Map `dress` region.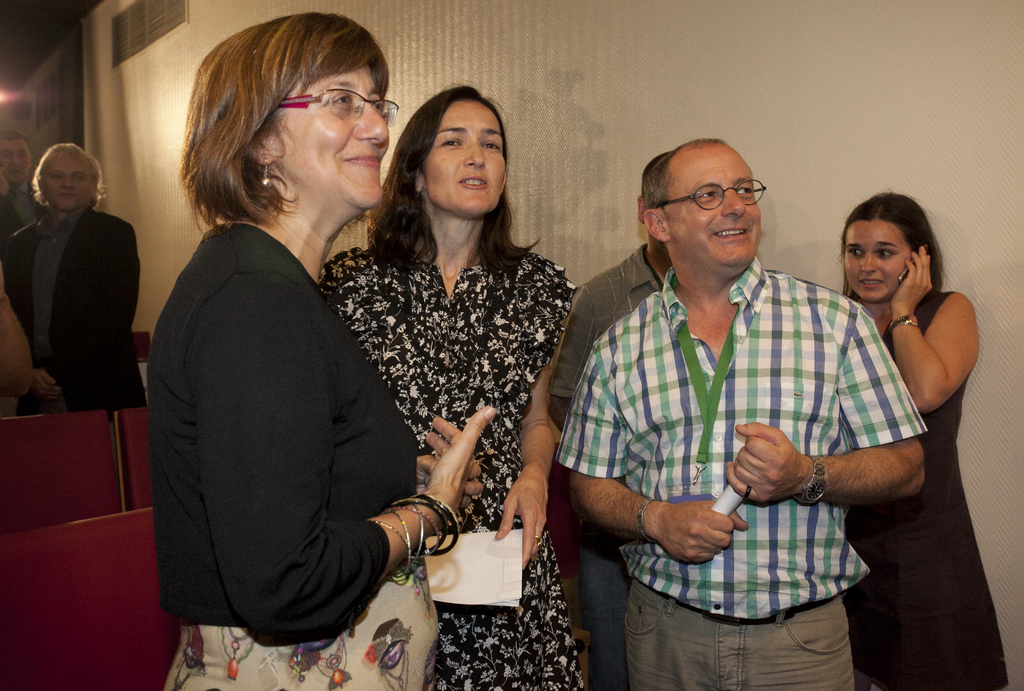
Mapped to crop(840, 290, 1006, 690).
